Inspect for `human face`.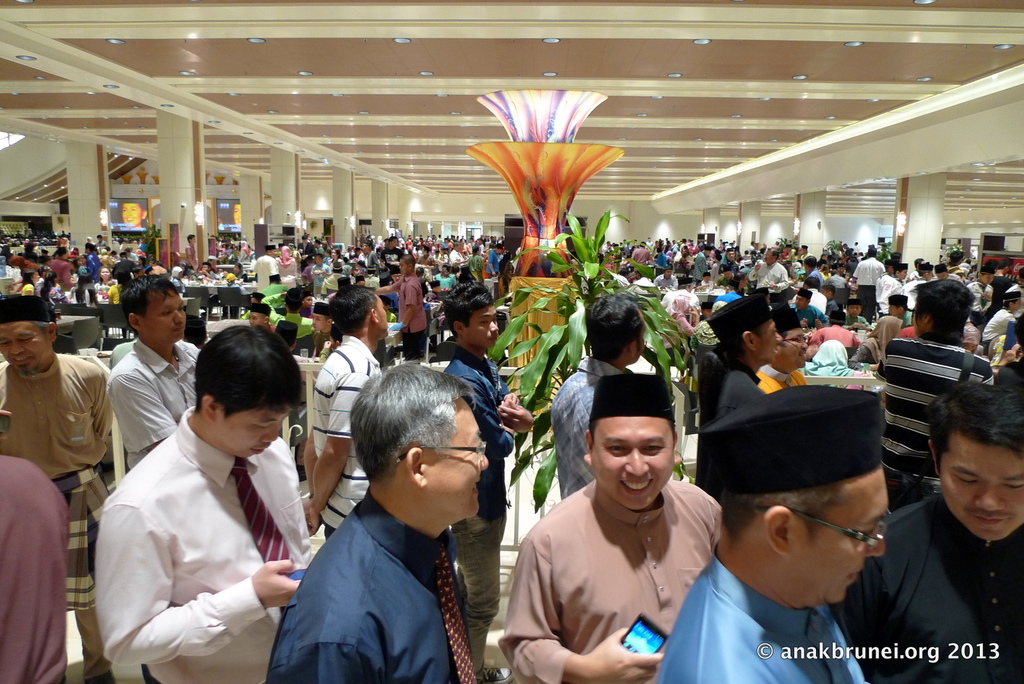
Inspection: x1=475, y1=305, x2=499, y2=346.
